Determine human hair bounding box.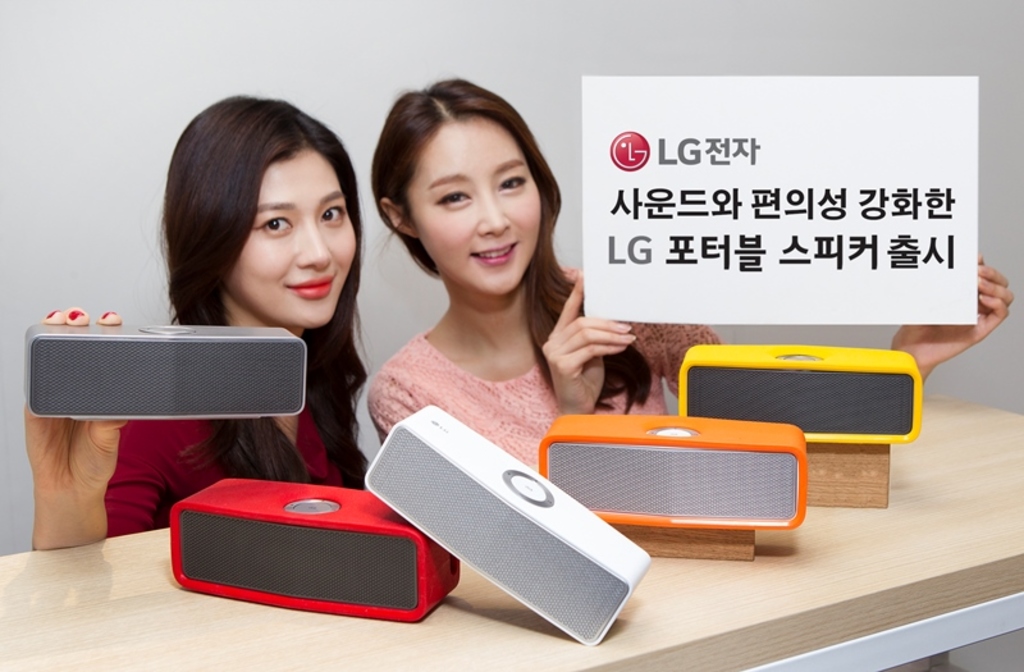
Determined: 367,83,575,352.
